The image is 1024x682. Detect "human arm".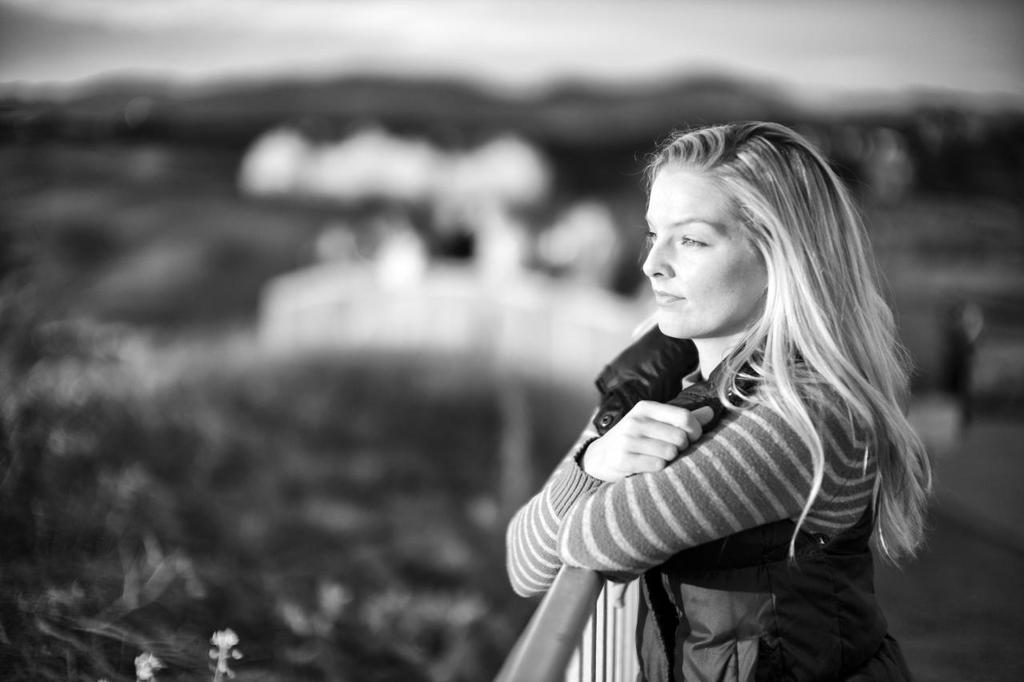
Detection: (x1=506, y1=399, x2=715, y2=599).
